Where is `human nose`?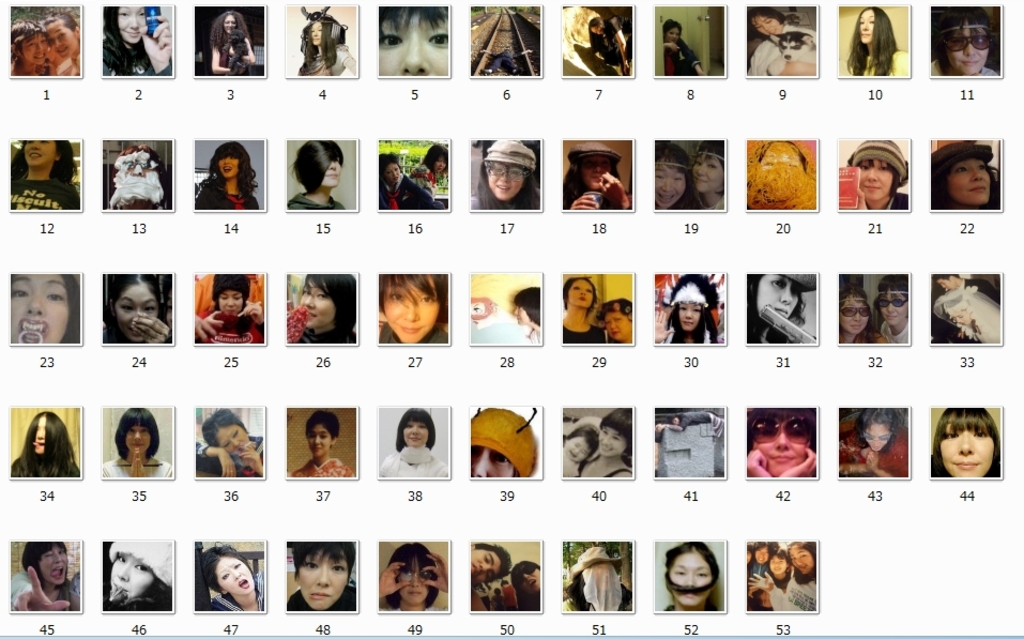
x1=402 y1=301 x2=418 y2=323.
